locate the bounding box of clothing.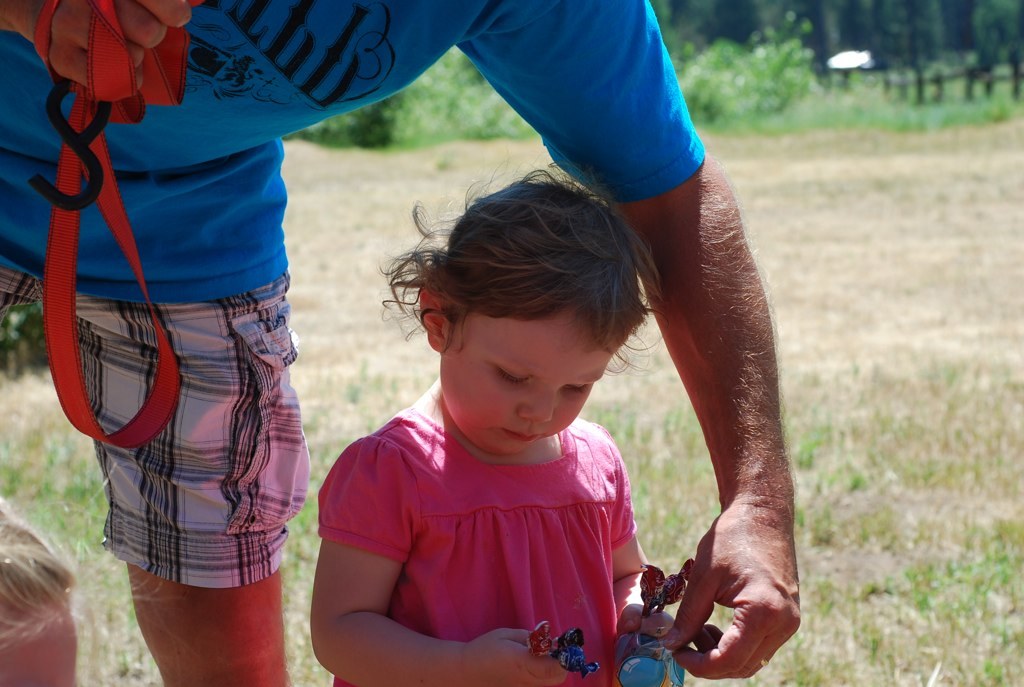
Bounding box: [x1=319, y1=369, x2=664, y2=656].
